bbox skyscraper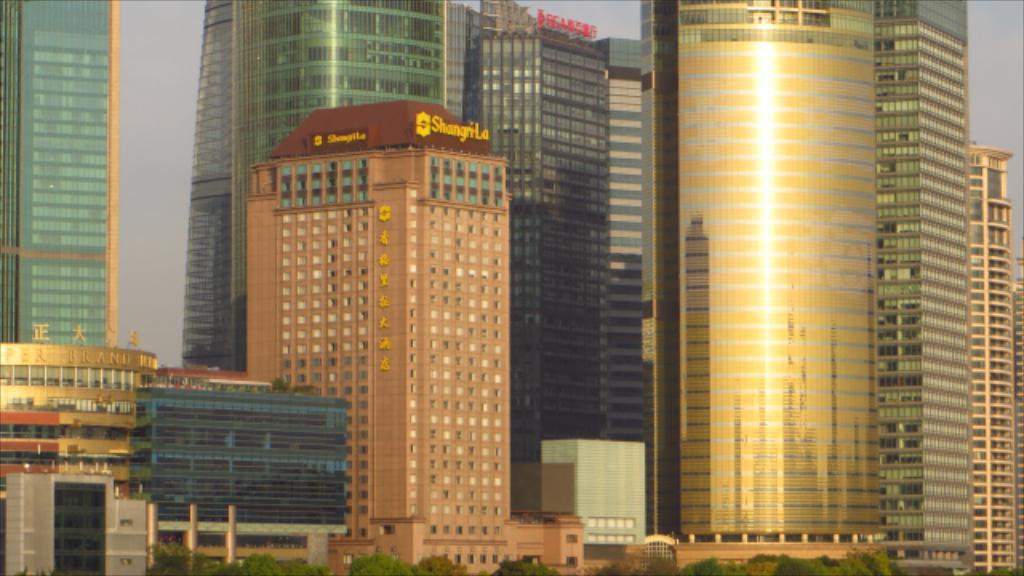
(866,0,971,574)
